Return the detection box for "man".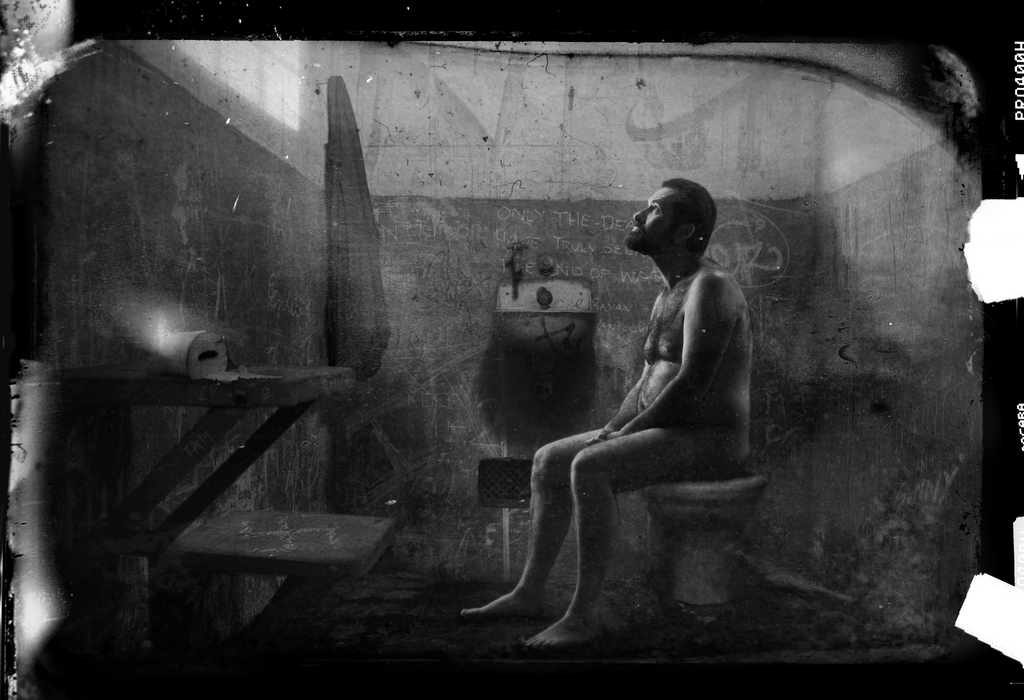
538:163:776:607.
